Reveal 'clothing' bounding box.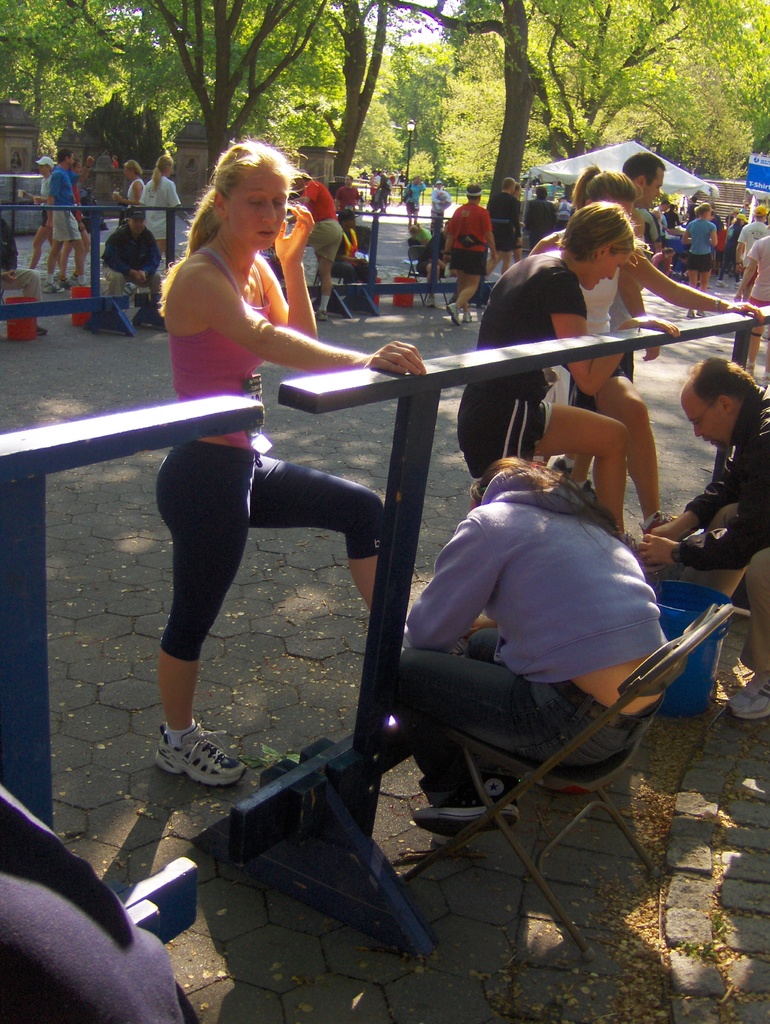
Revealed: pyautogui.locateOnScreen(651, 253, 671, 275).
